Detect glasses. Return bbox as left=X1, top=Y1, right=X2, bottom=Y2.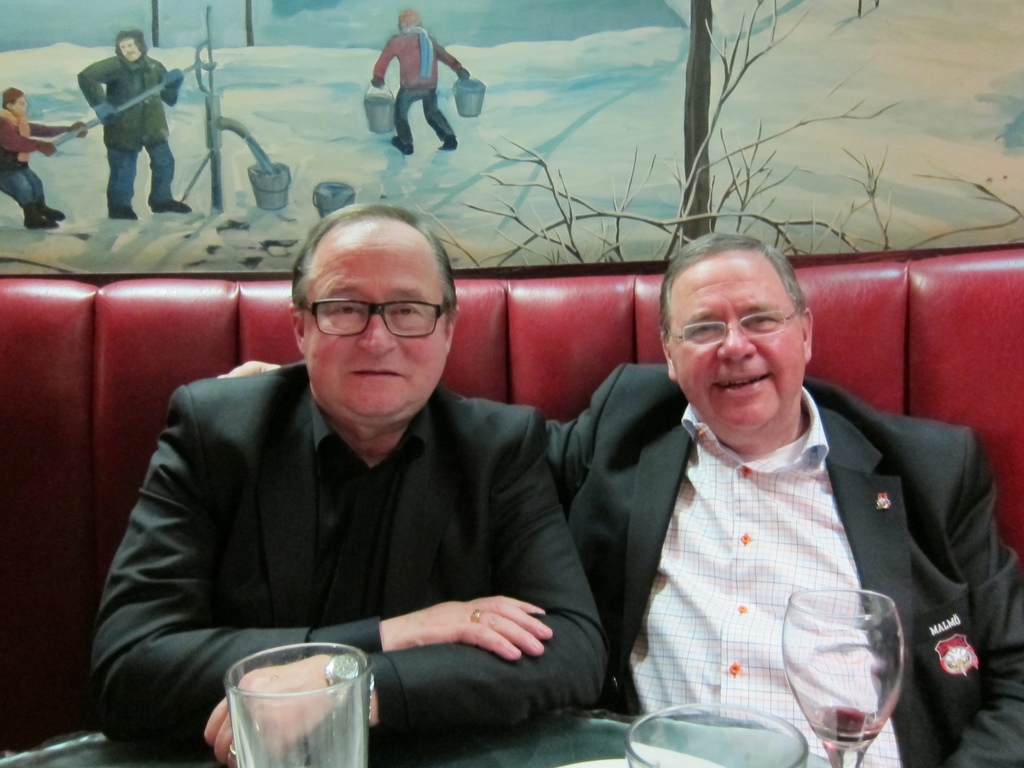
left=294, top=289, right=449, bottom=344.
